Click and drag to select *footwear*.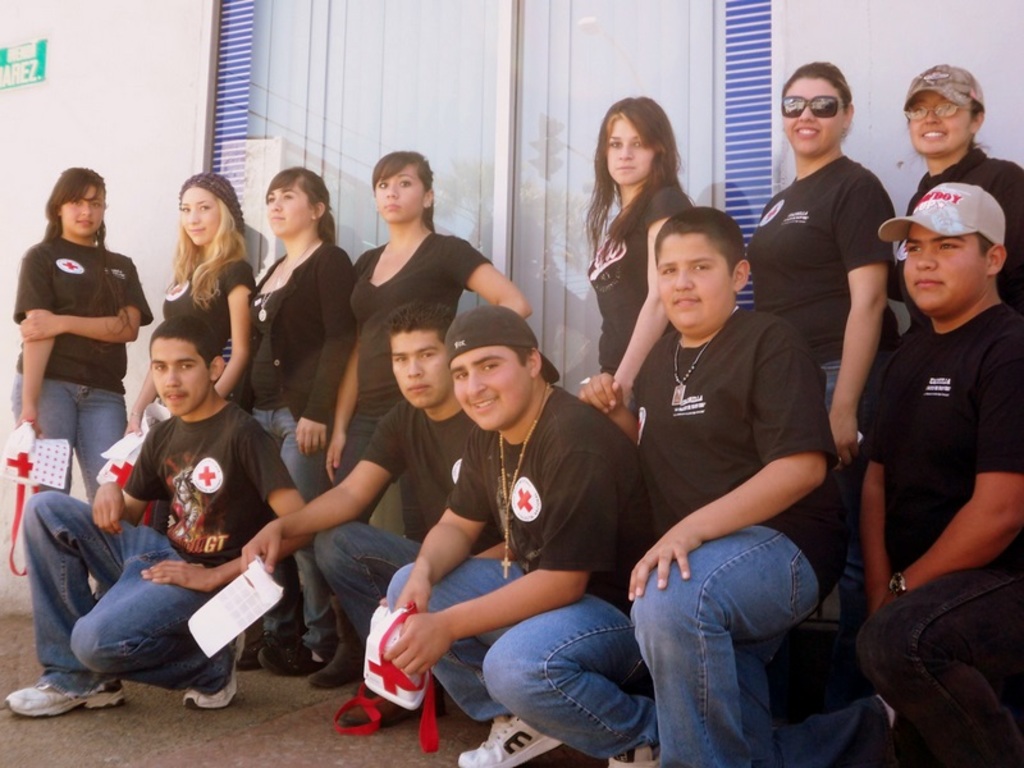
Selection: box(266, 634, 323, 672).
